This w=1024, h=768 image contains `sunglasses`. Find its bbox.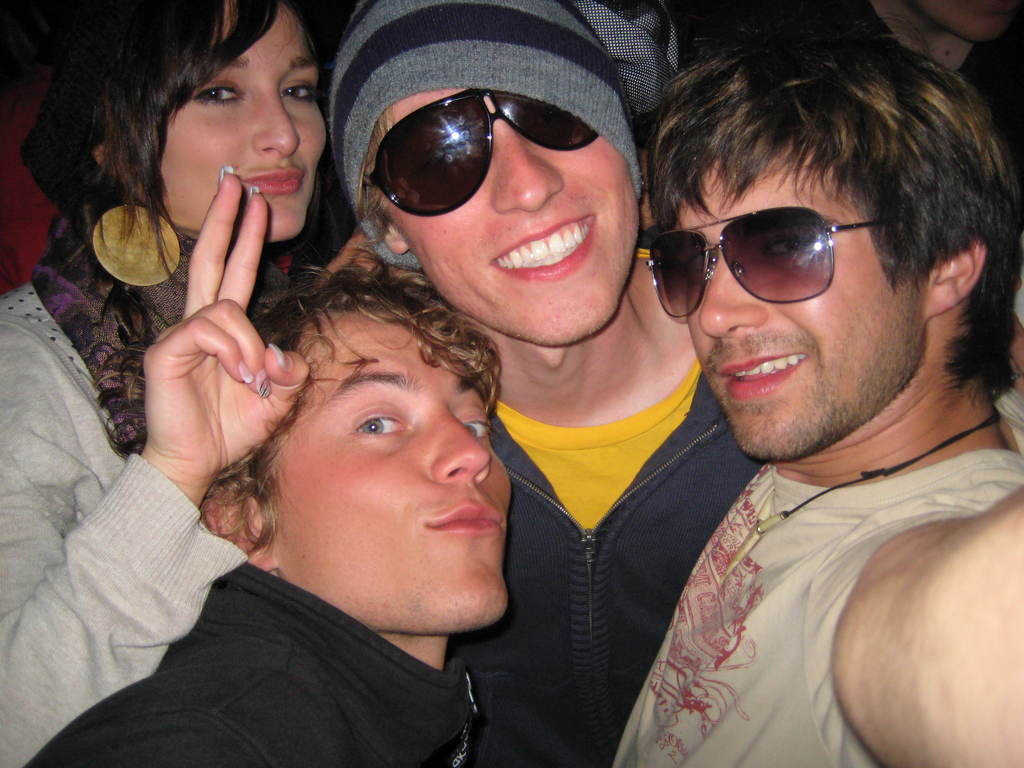
crop(369, 89, 602, 220).
